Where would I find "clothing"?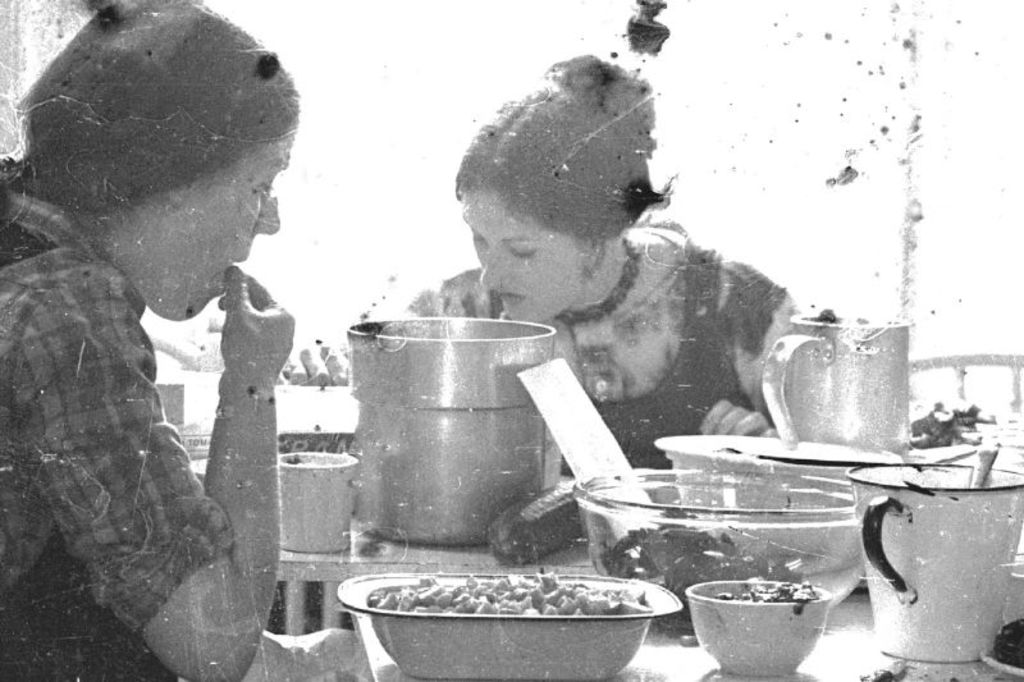
At rect(4, 186, 220, 668).
